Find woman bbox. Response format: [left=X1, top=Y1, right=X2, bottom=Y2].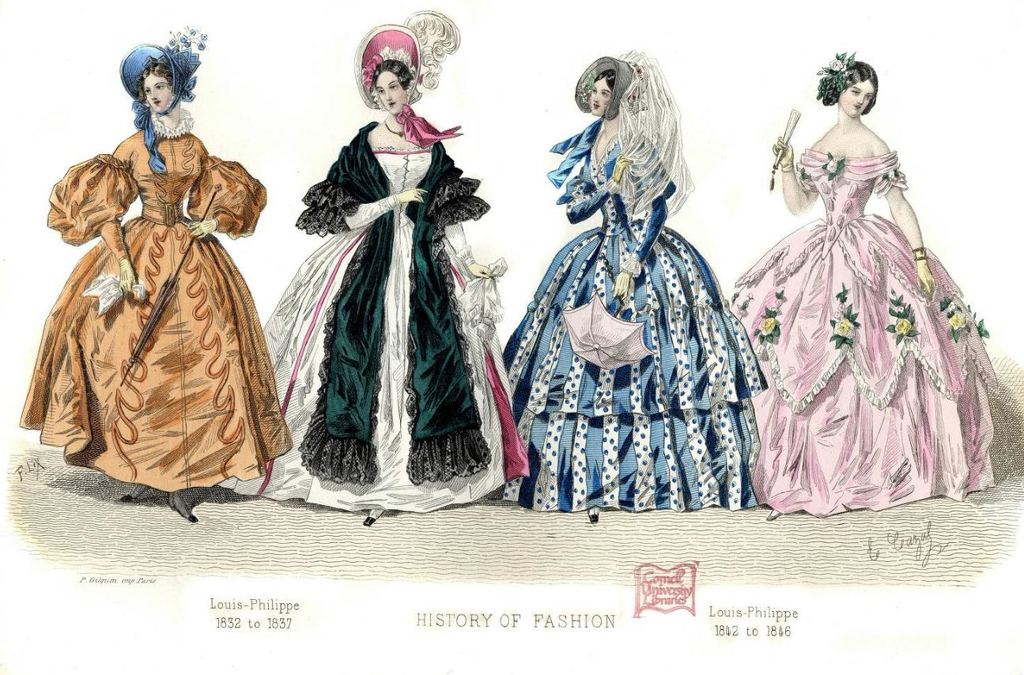
[left=727, top=52, right=996, bottom=517].
